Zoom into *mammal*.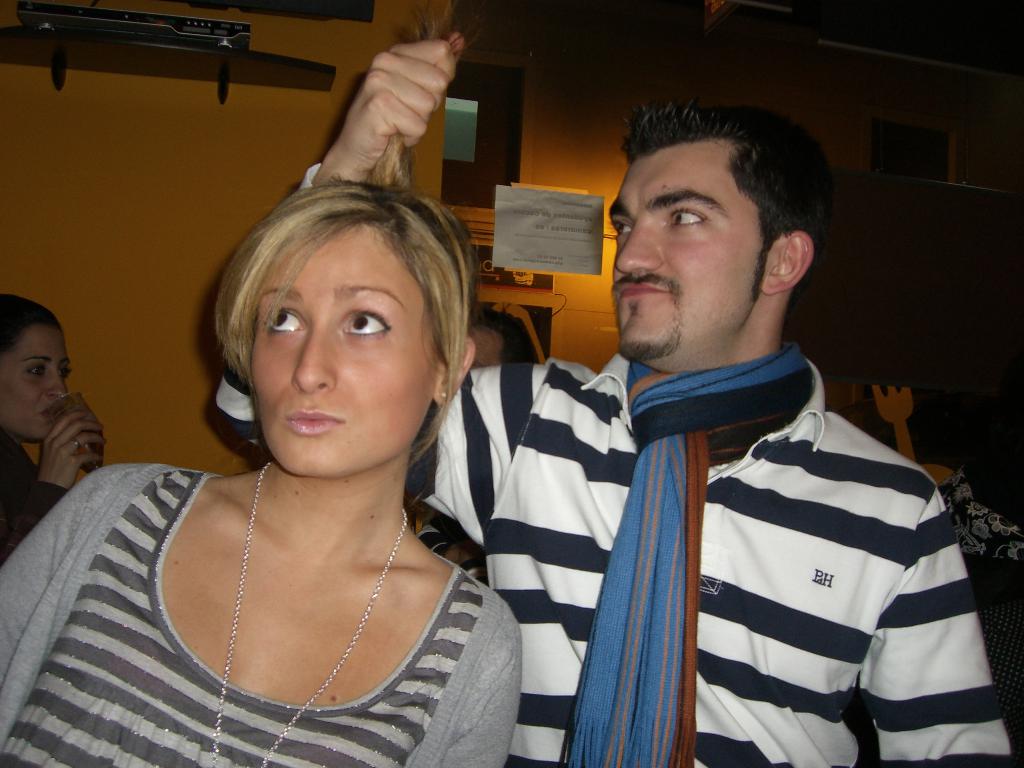
Zoom target: bbox=(0, 3, 520, 767).
